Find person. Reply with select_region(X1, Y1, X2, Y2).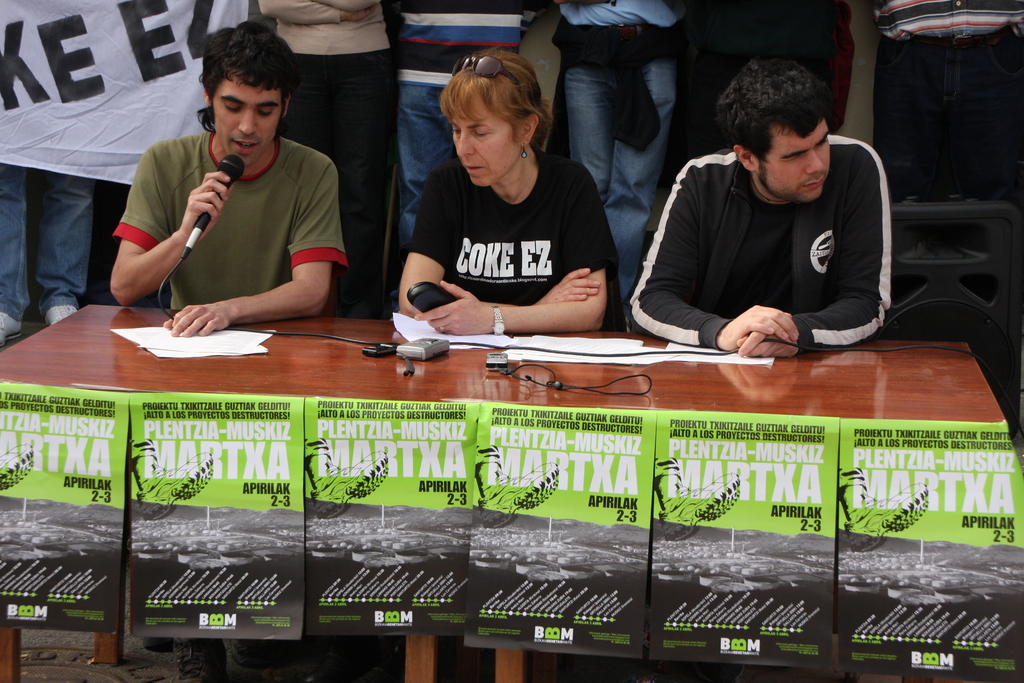
select_region(105, 23, 353, 336).
